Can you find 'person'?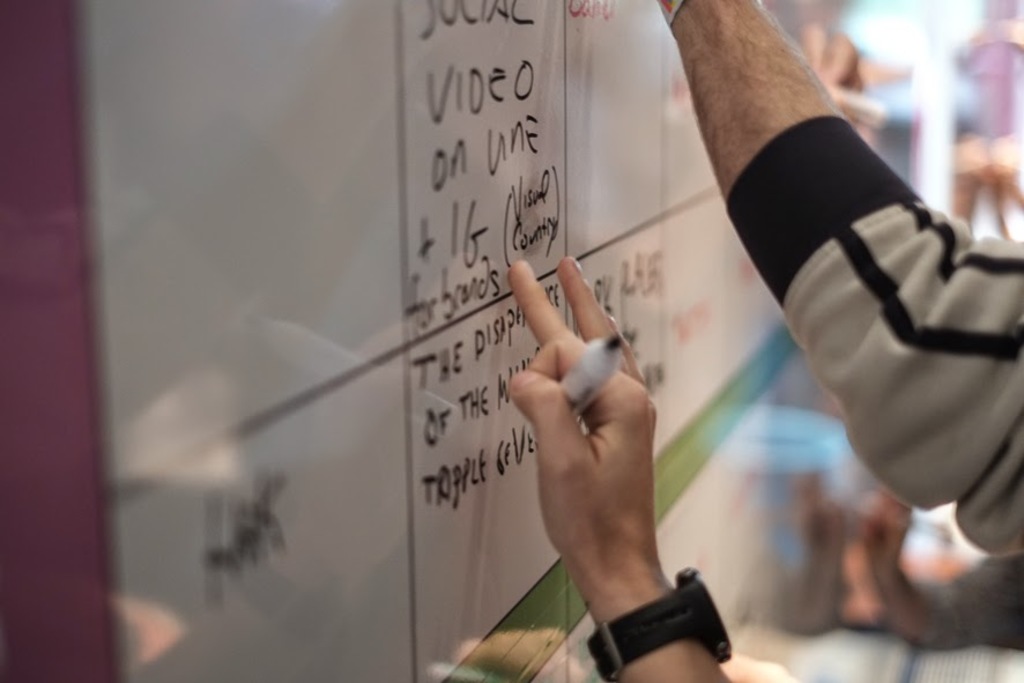
Yes, bounding box: 690,0,1023,564.
